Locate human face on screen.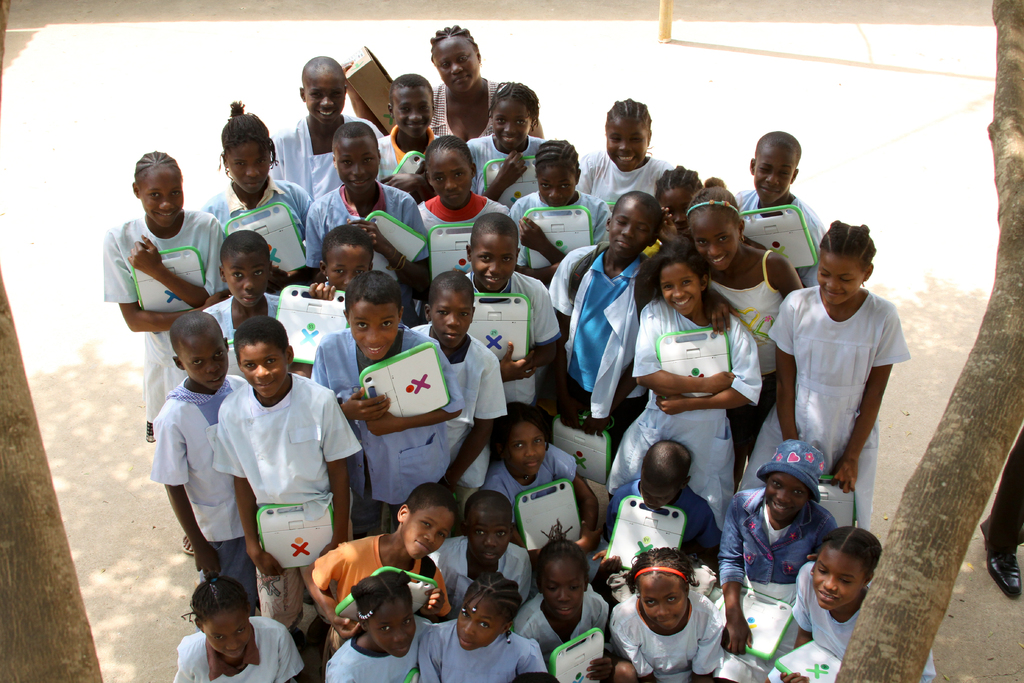
On screen at [left=499, top=94, right=539, bottom=146].
